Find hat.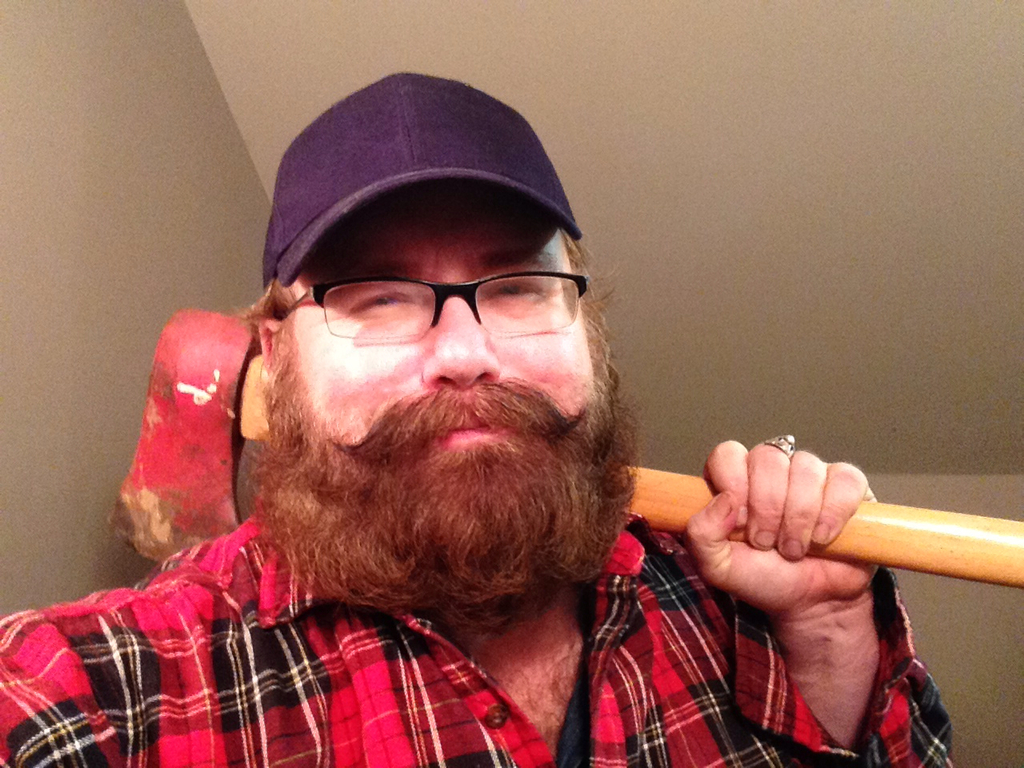
{"left": 259, "top": 73, "right": 585, "bottom": 294}.
